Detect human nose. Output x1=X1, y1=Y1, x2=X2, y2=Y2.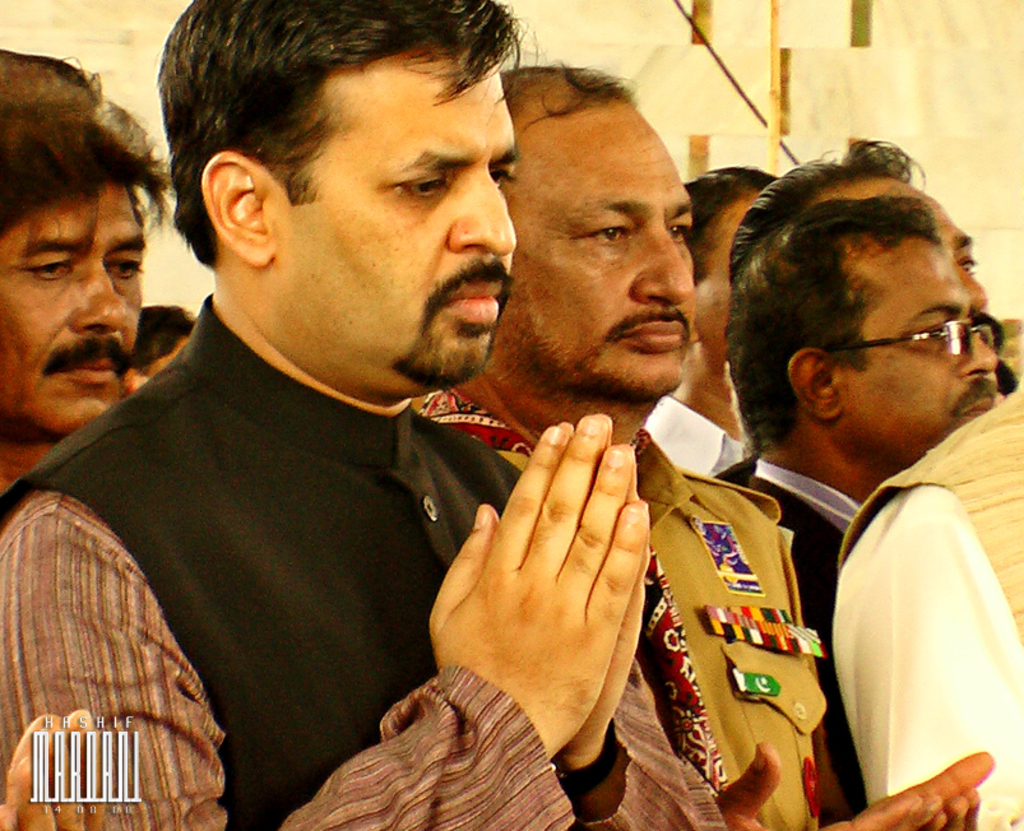
x1=955, y1=336, x2=993, y2=376.
